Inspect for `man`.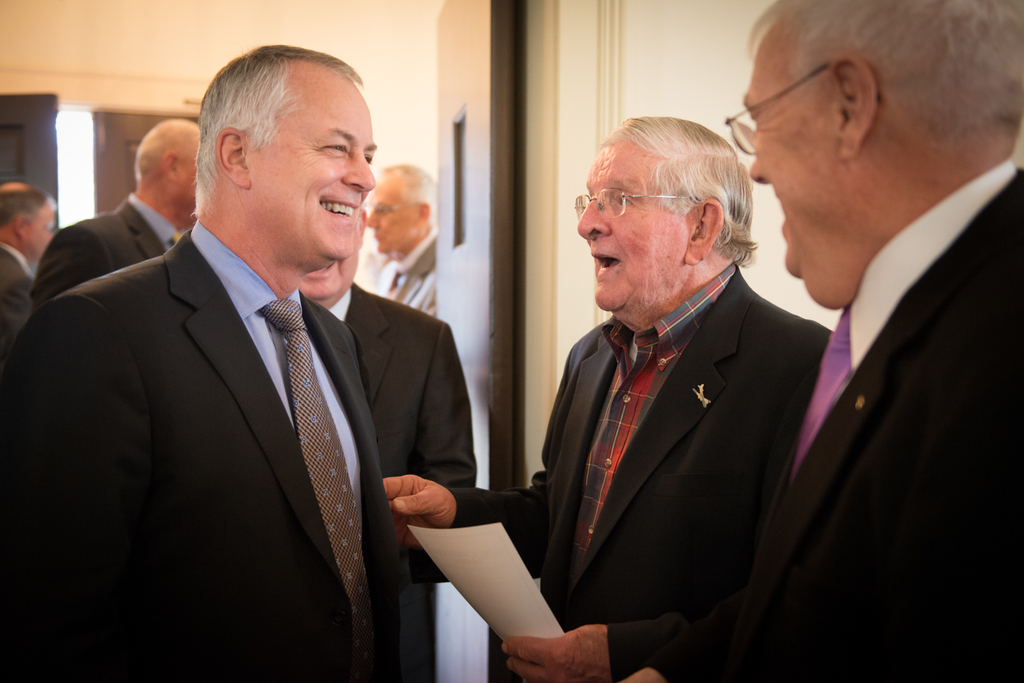
Inspection: bbox=[0, 42, 401, 682].
